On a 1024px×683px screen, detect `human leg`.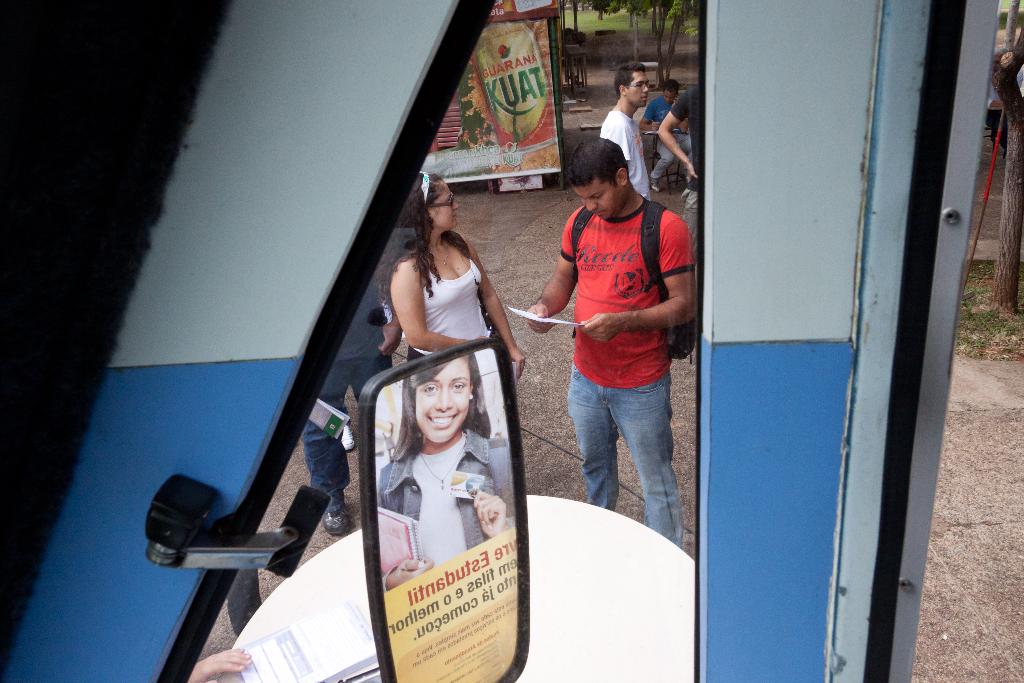
(left=565, top=370, right=610, bottom=502).
